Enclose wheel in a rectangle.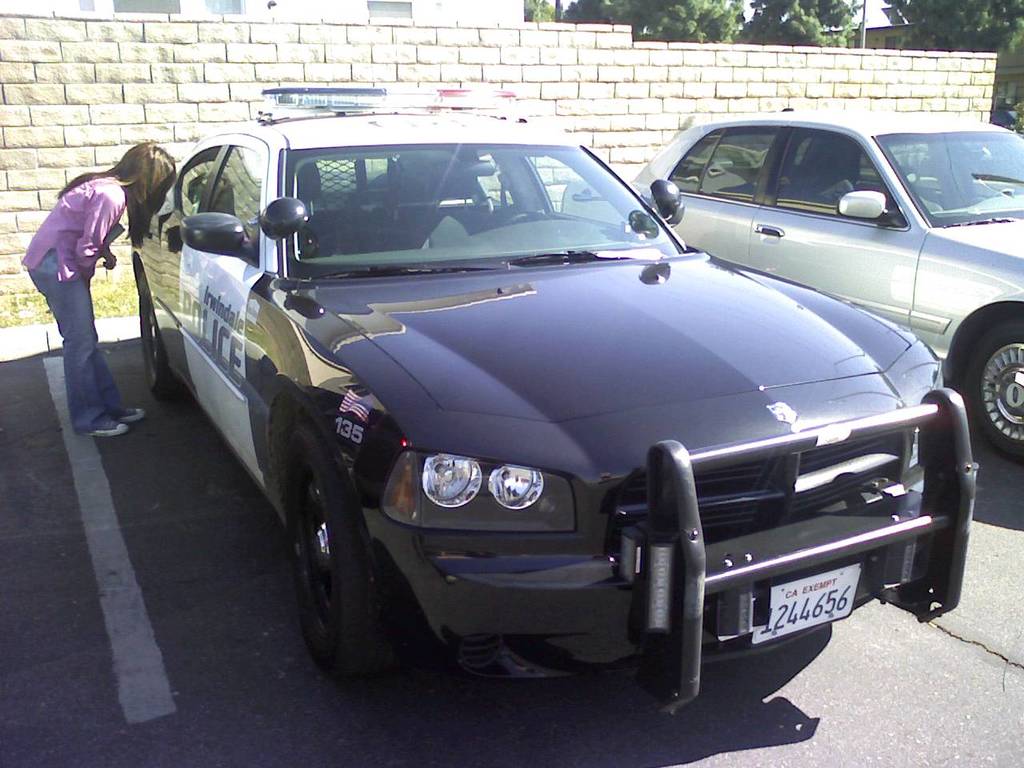
295/425/394/678.
